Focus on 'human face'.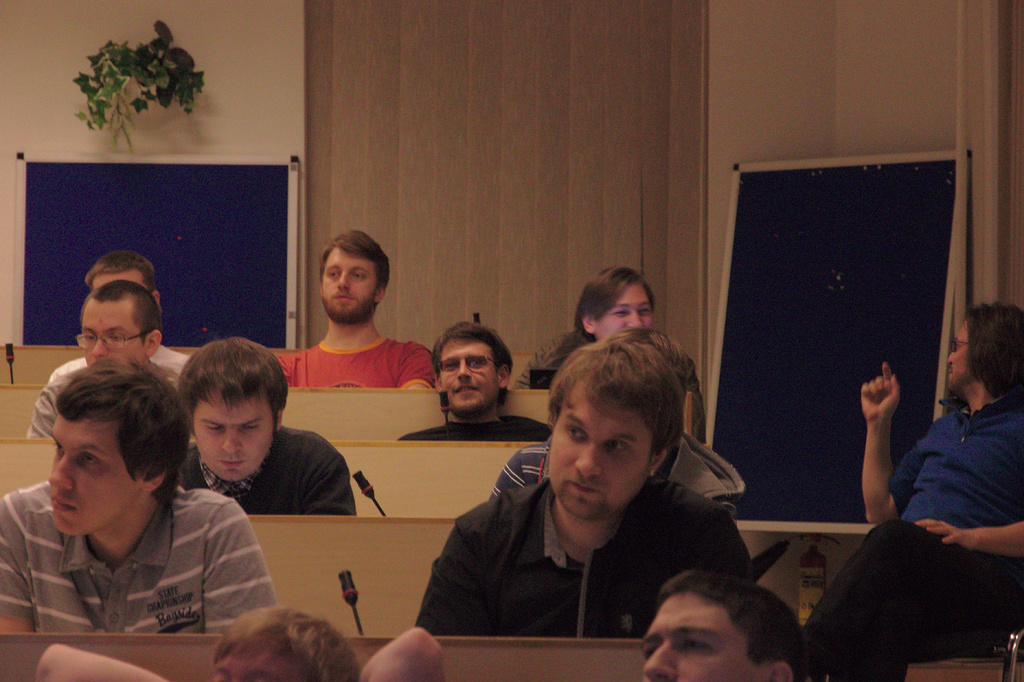
Focused at left=87, top=303, right=142, bottom=359.
